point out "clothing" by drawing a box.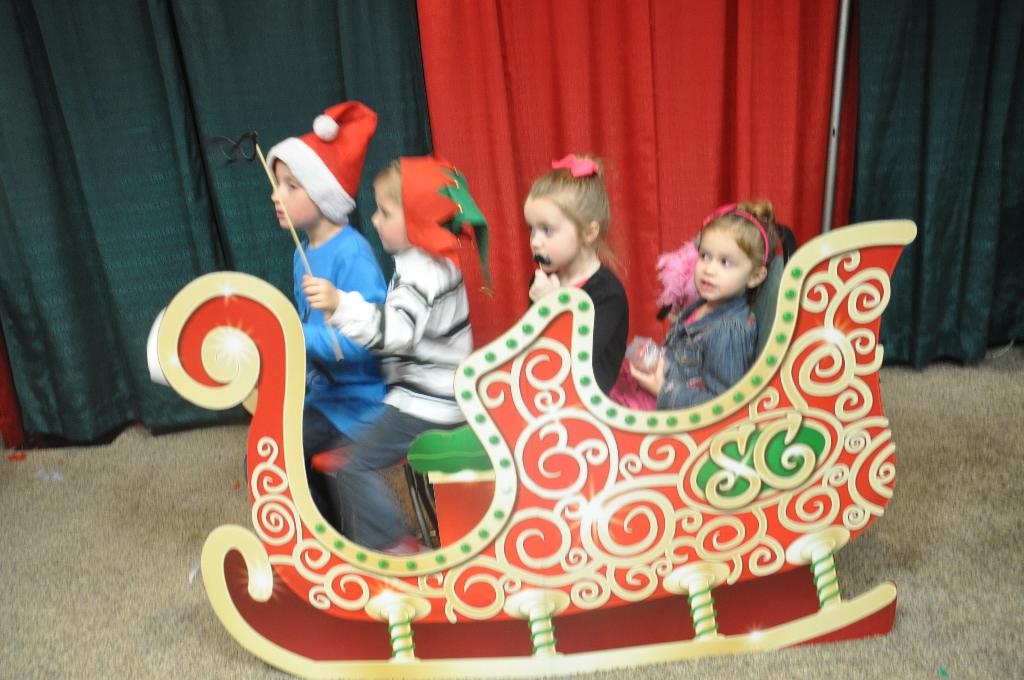
(283,219,392,467).
